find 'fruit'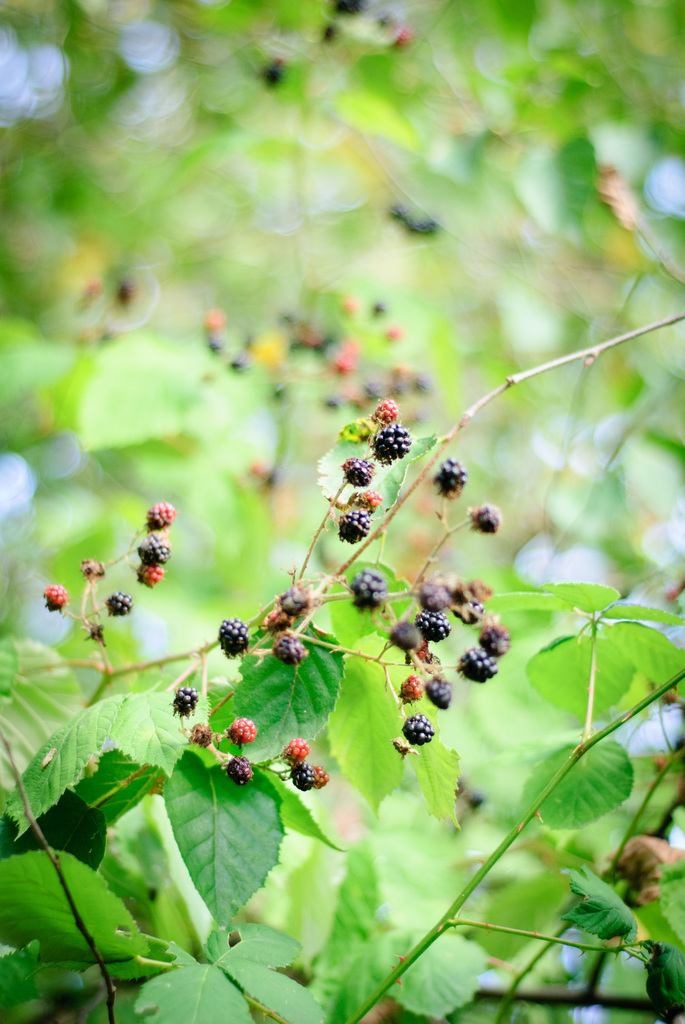
168/685/203/720
